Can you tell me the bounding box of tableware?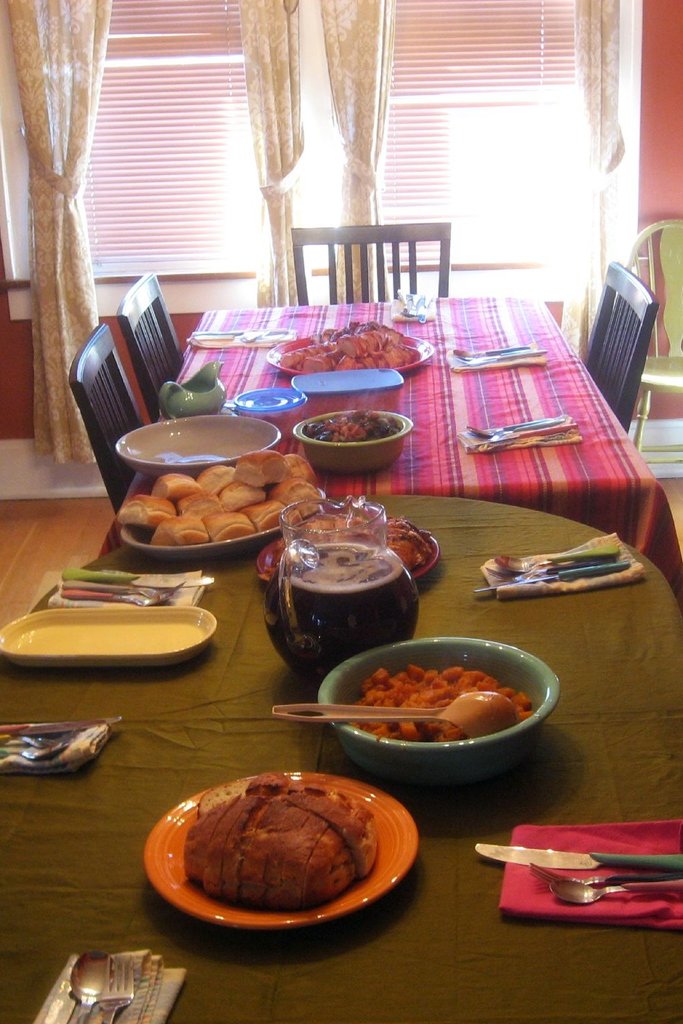
(x1=118, y1=518, x2=293, y2=557).
